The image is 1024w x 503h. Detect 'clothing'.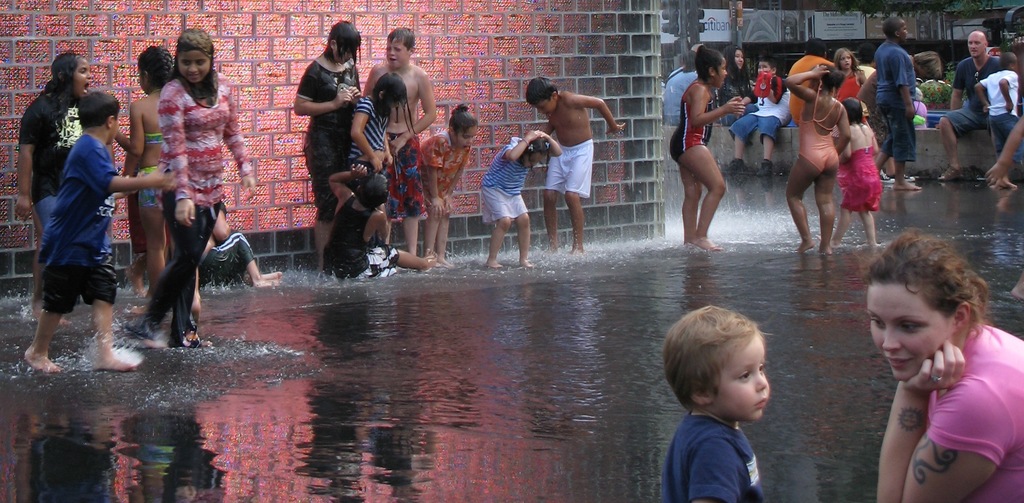
Detection: 141 166 167 212.
